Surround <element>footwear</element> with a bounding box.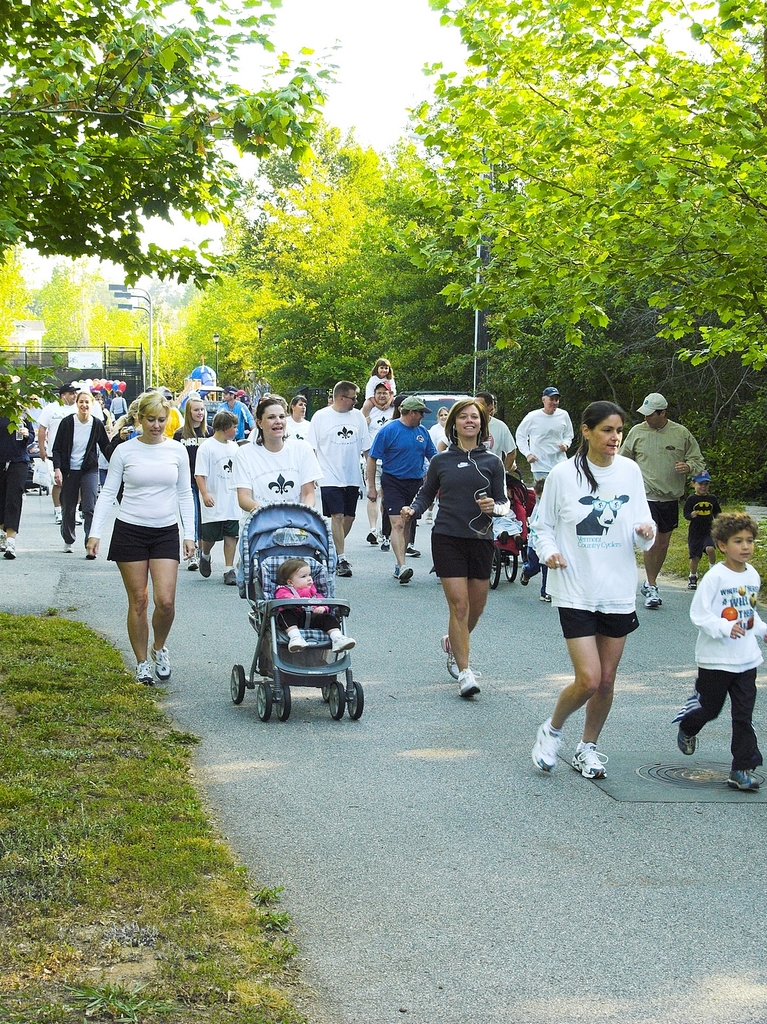
bbox=[397, 568, 412, 584].
